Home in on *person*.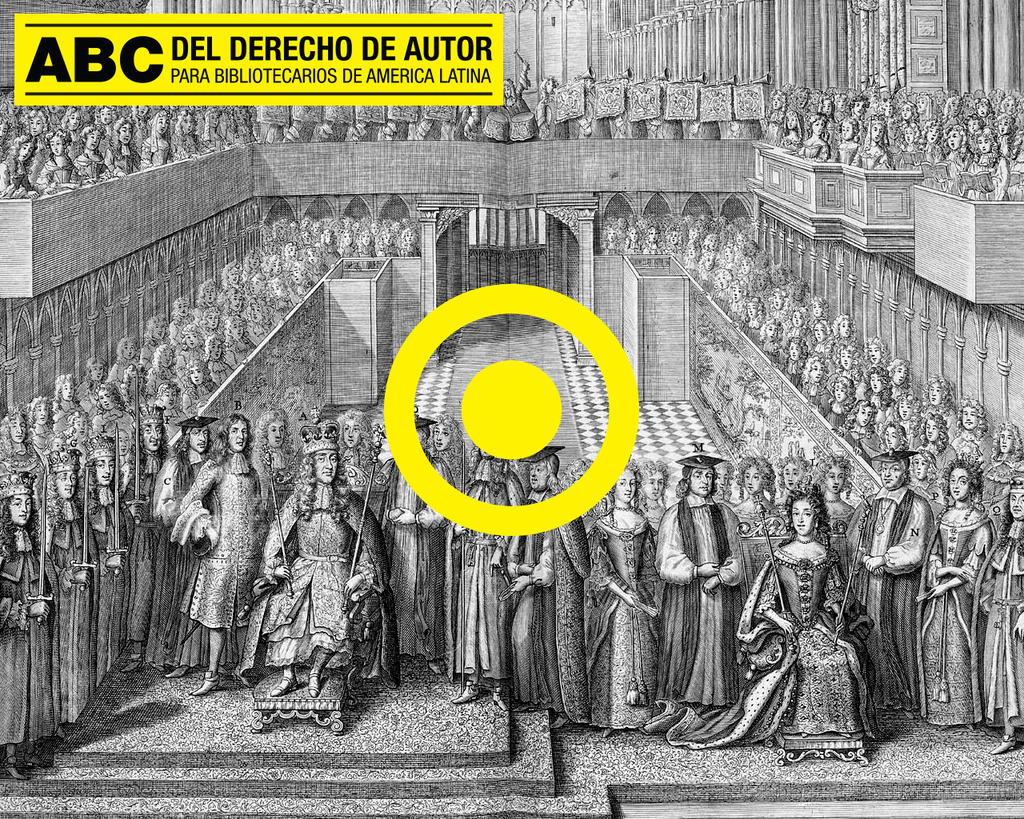
Homed in at {"left": 228, "top": 108, "right": 252, "bottom": 142}.
